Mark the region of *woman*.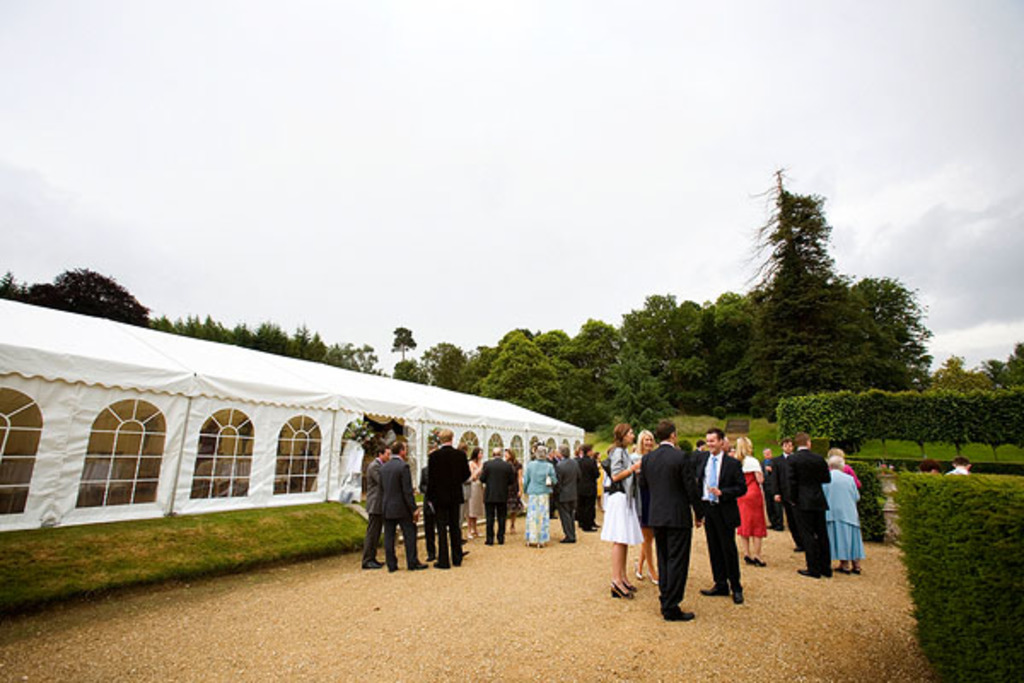
Region: [461,447,486,536].
